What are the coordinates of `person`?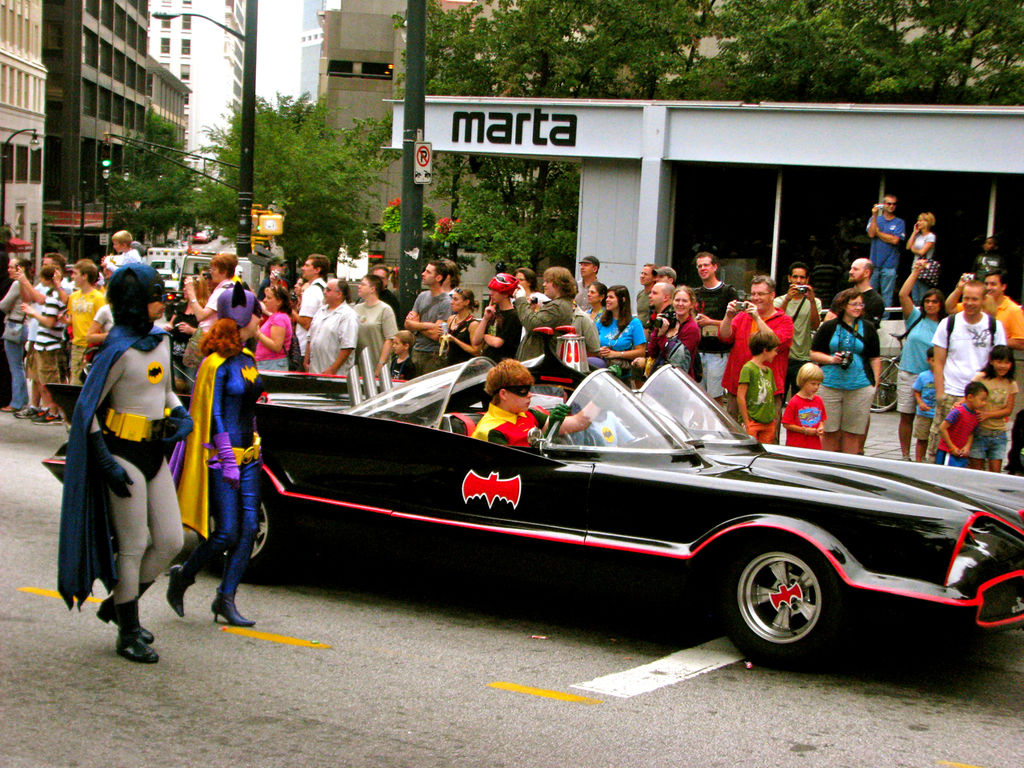
Rect(910, 350, 936, 460).
